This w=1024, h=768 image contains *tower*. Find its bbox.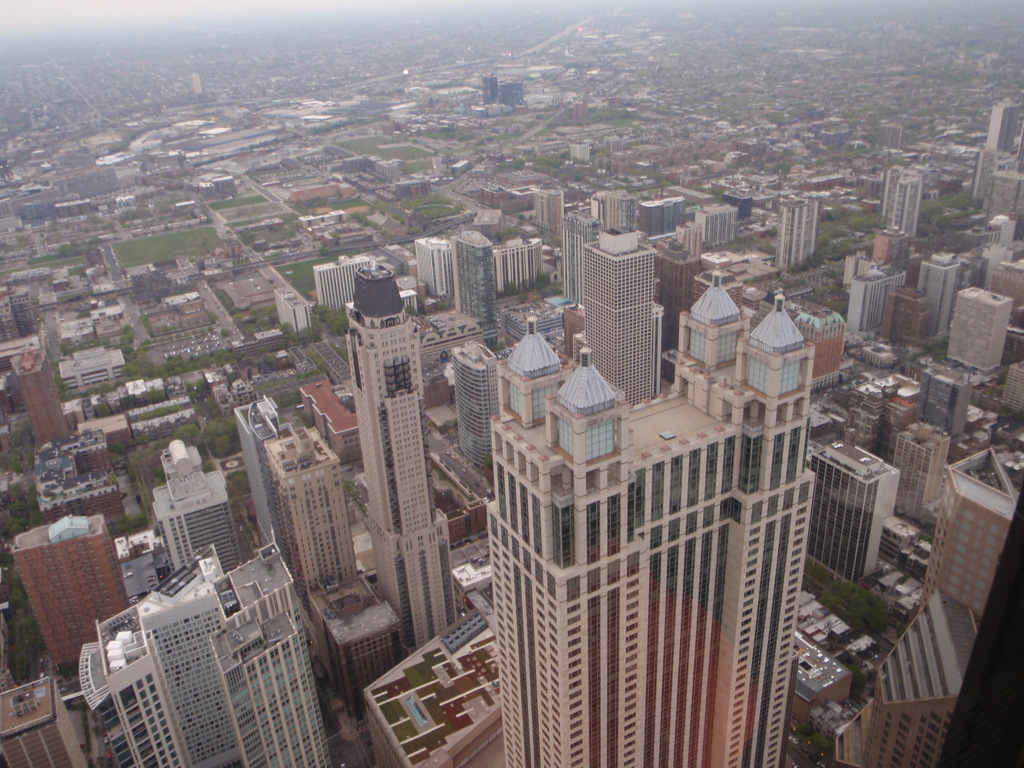
(573,233,654,410).
